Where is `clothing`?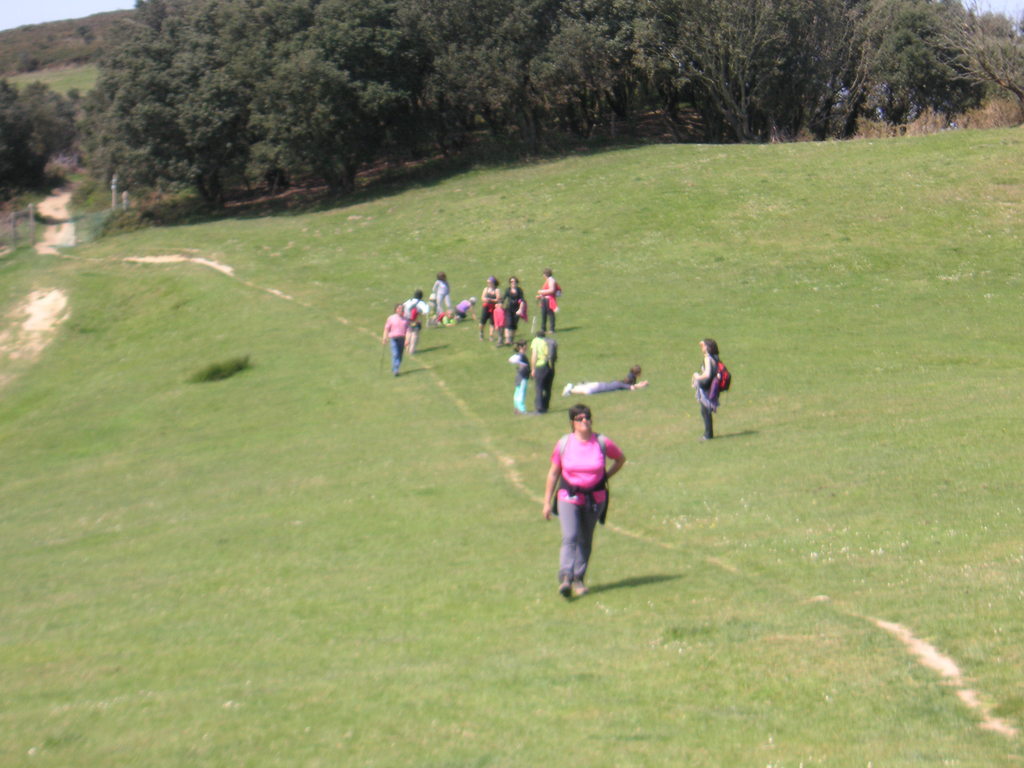
(694, 355, 716, 437).
